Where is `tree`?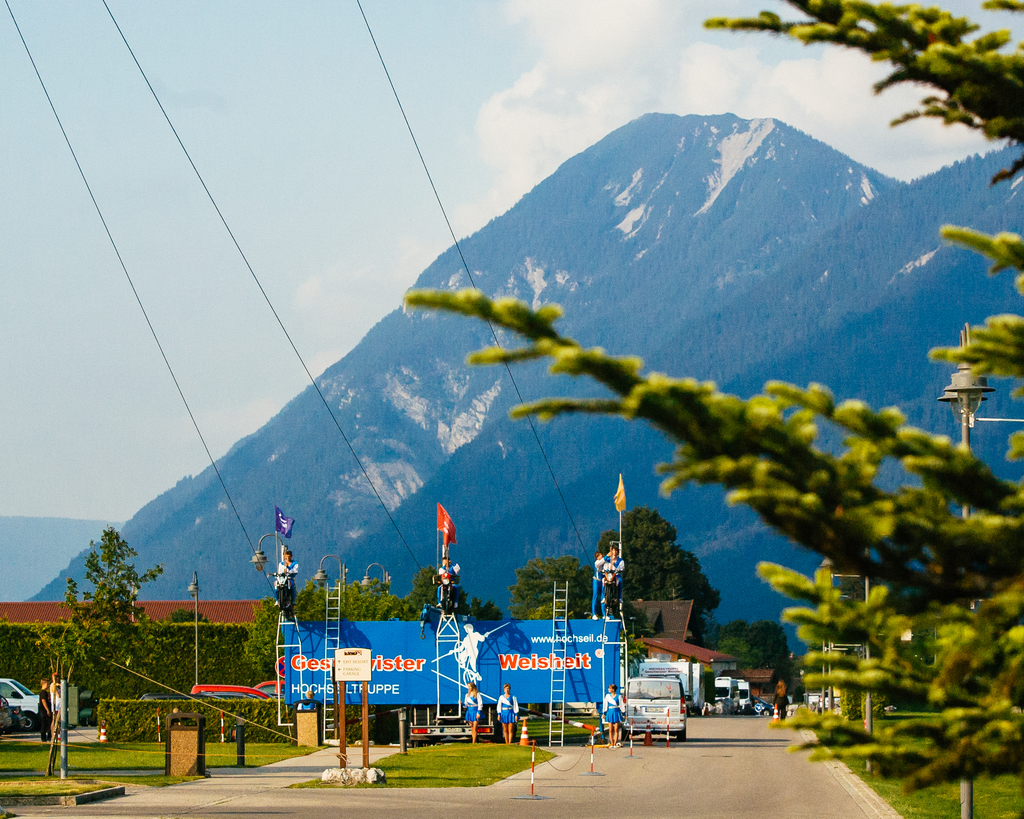
bbox=(404, 0, 1023, 797).
